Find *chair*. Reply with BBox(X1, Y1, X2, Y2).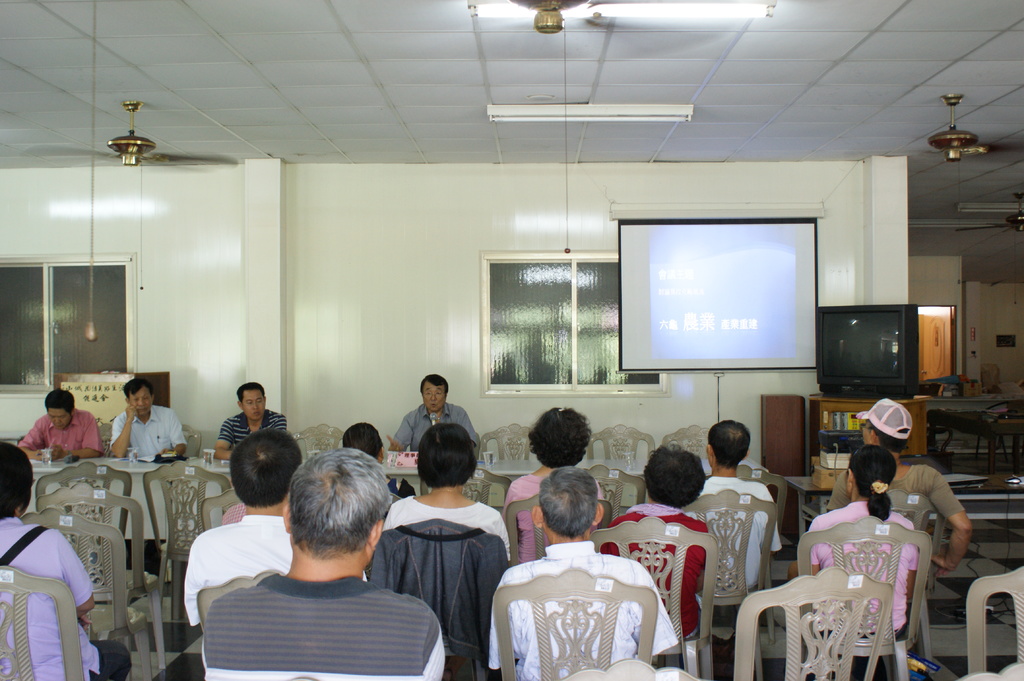
BBox(139, 457, 236, 606).
